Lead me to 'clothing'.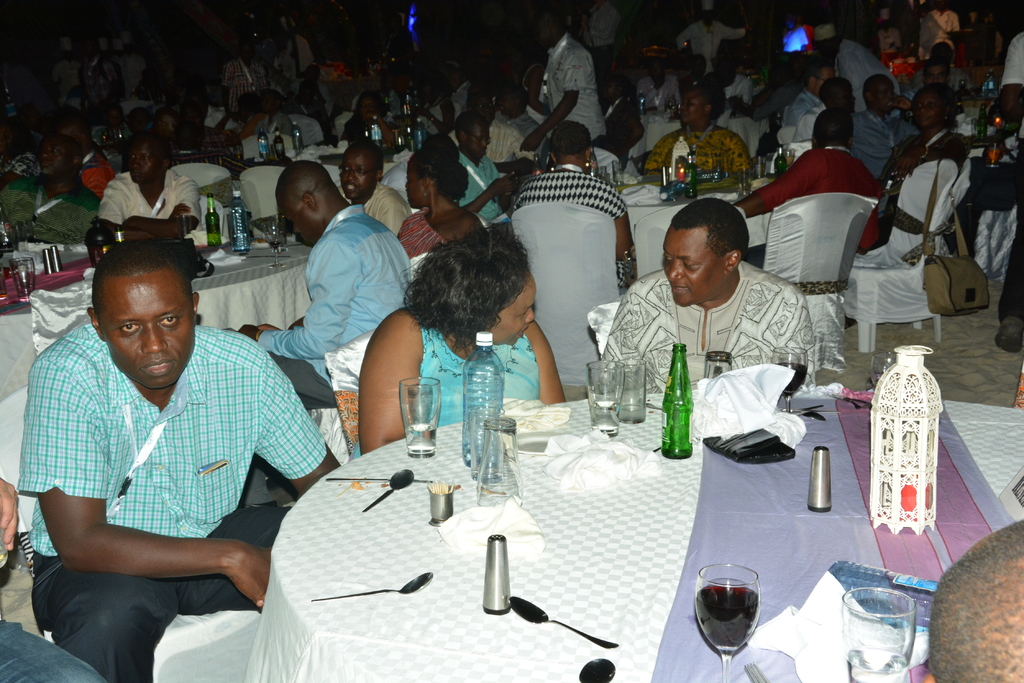
Lead to crop(337, 184, 408, 241).
